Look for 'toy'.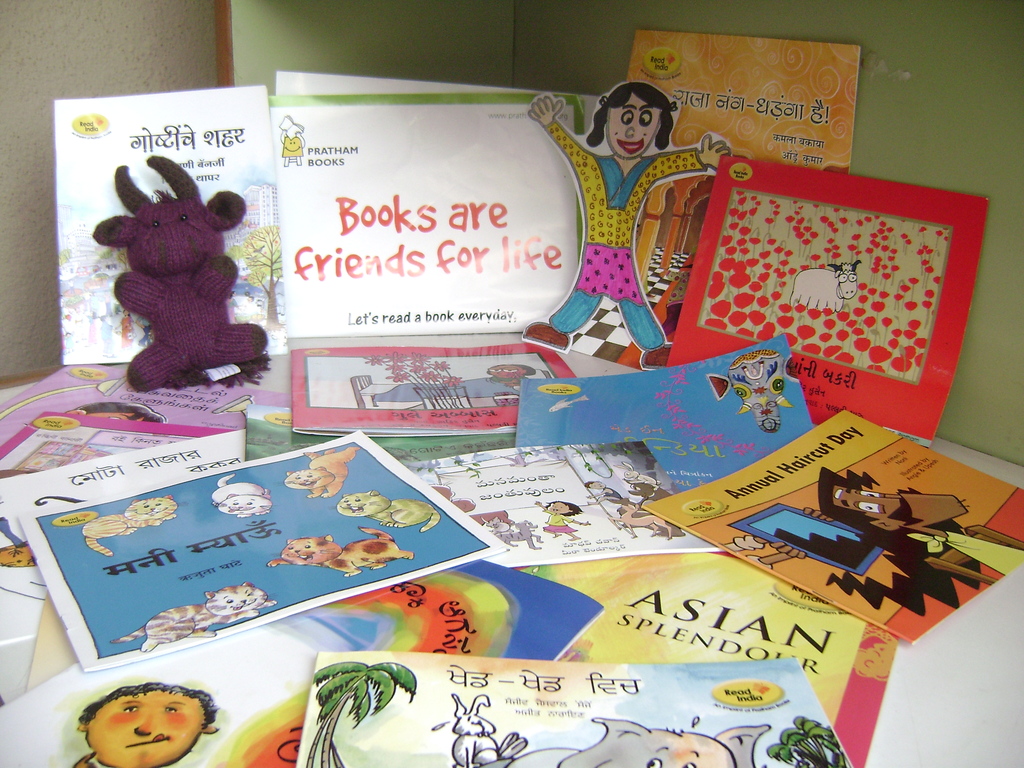
Found: box=[783, 257, 859, 310].
